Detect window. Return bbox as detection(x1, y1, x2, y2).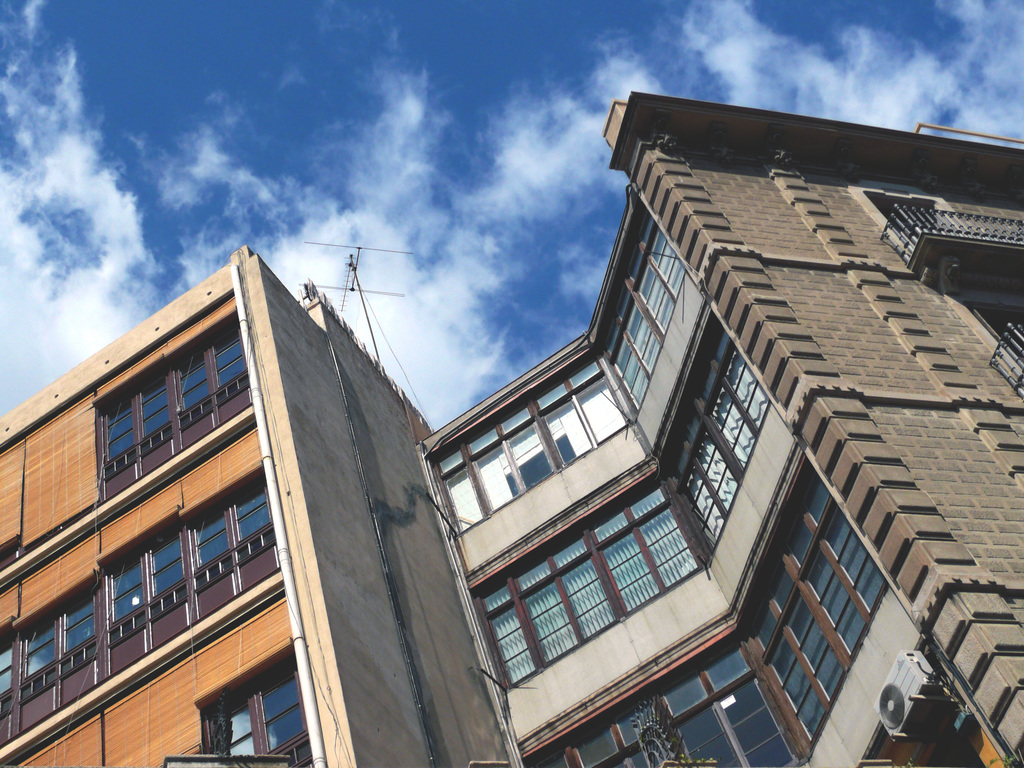
detection(591, 197, 691, 414).
